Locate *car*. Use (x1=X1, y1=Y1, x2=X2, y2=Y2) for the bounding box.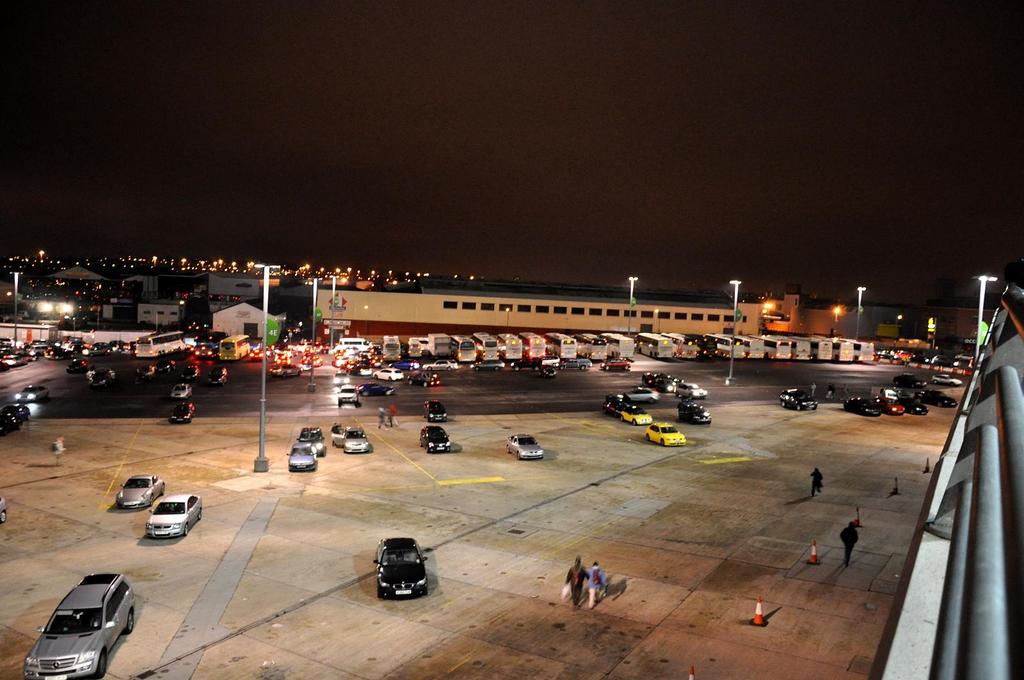
(x1=509, y1=434, x2=545, y2=460).
